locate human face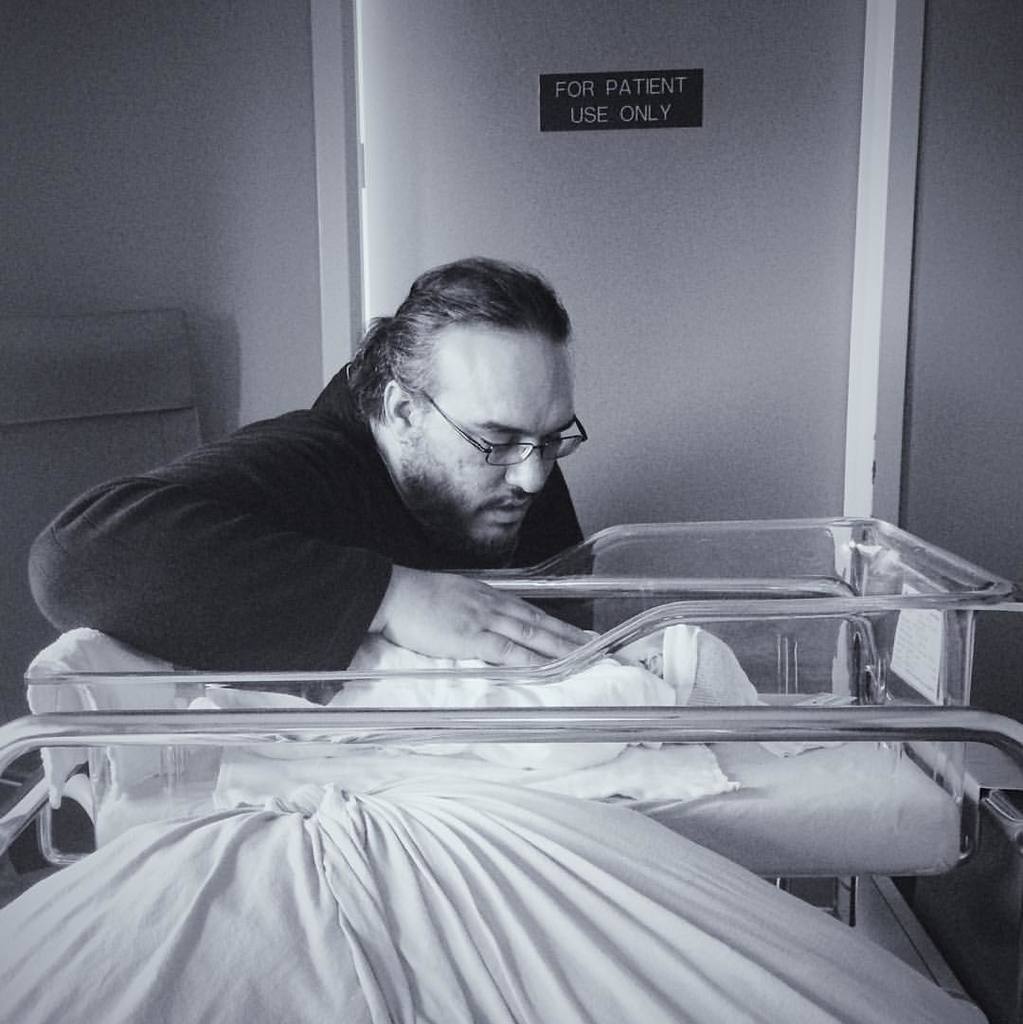
412,348,572,549
